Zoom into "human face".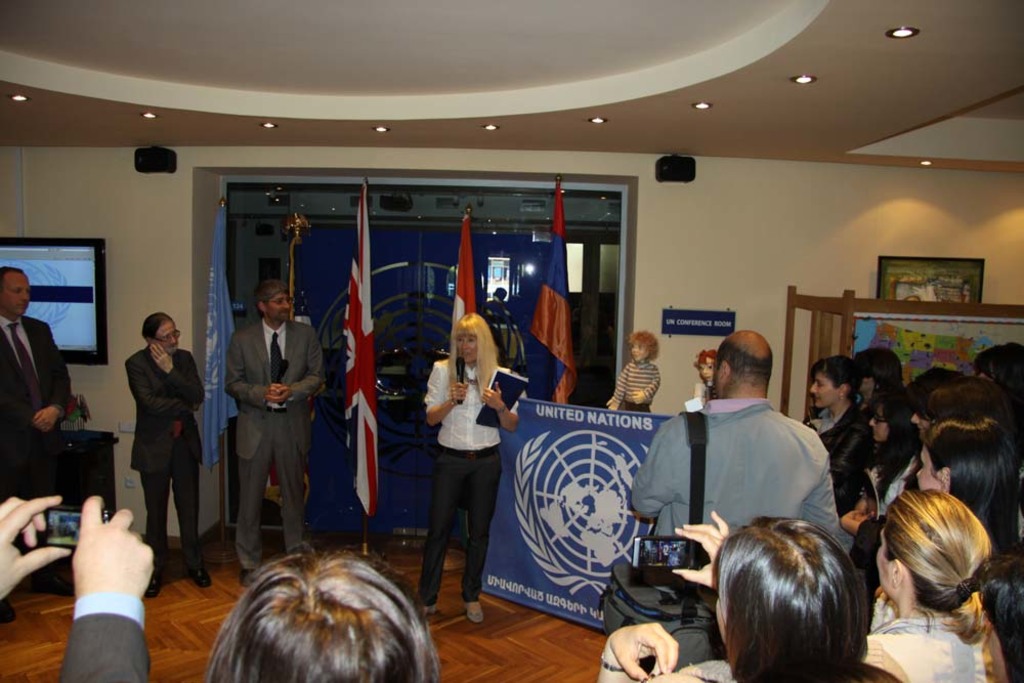
Zoom target: box=[807, 372, 834, 411].
